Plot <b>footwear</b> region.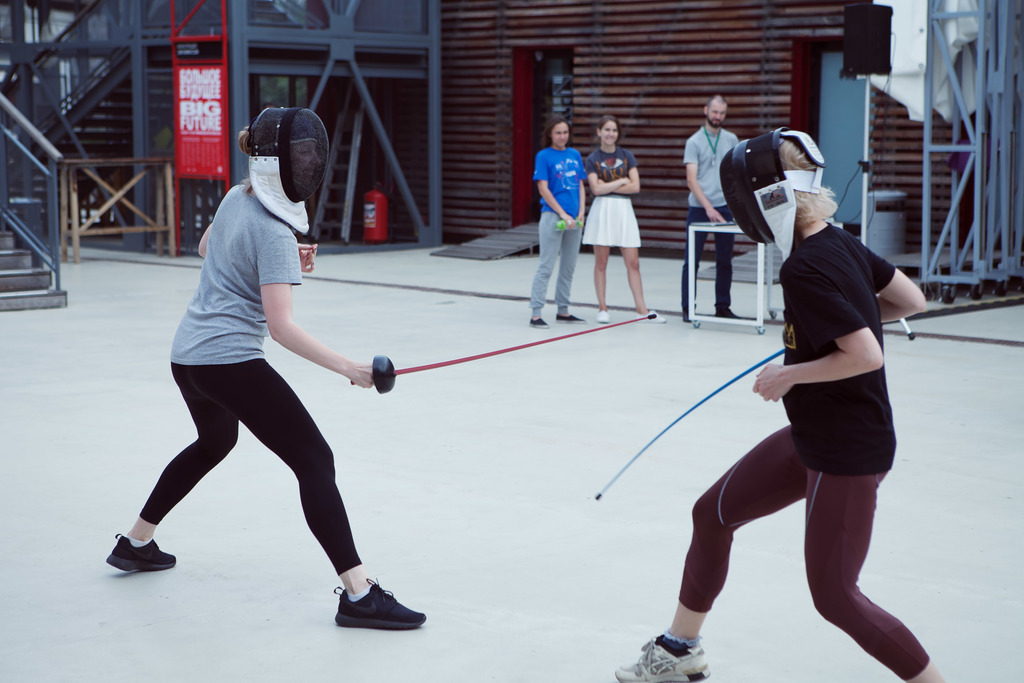
Plotted at (left=332, top=579, right=423, bottom=632).
